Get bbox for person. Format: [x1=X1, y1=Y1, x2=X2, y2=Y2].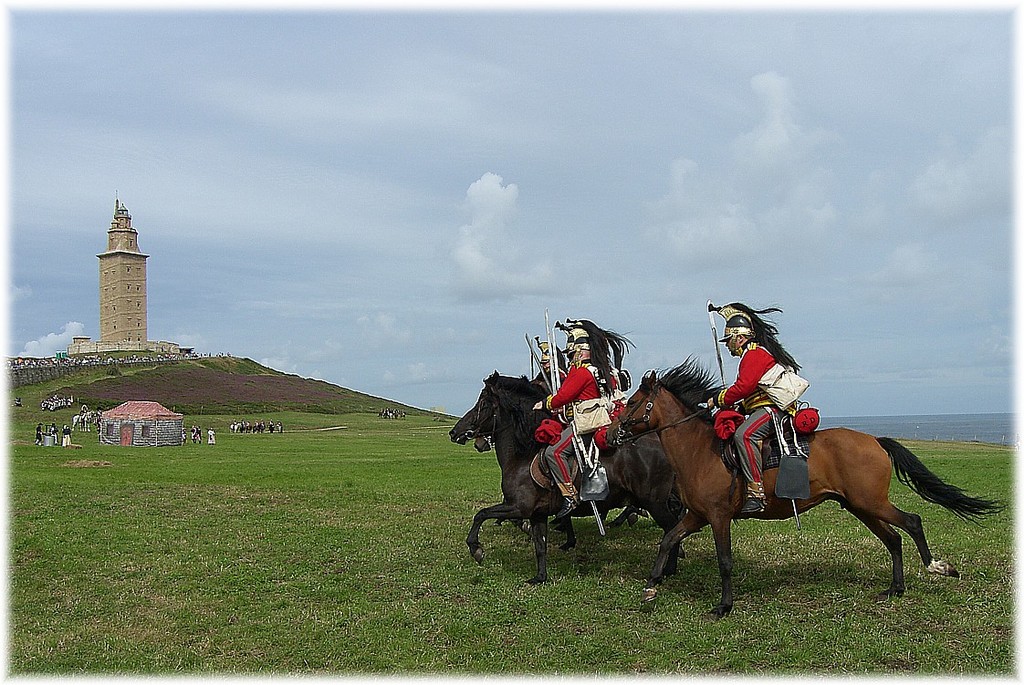
[x1=32, y1=422, x2=46, y2=446].
